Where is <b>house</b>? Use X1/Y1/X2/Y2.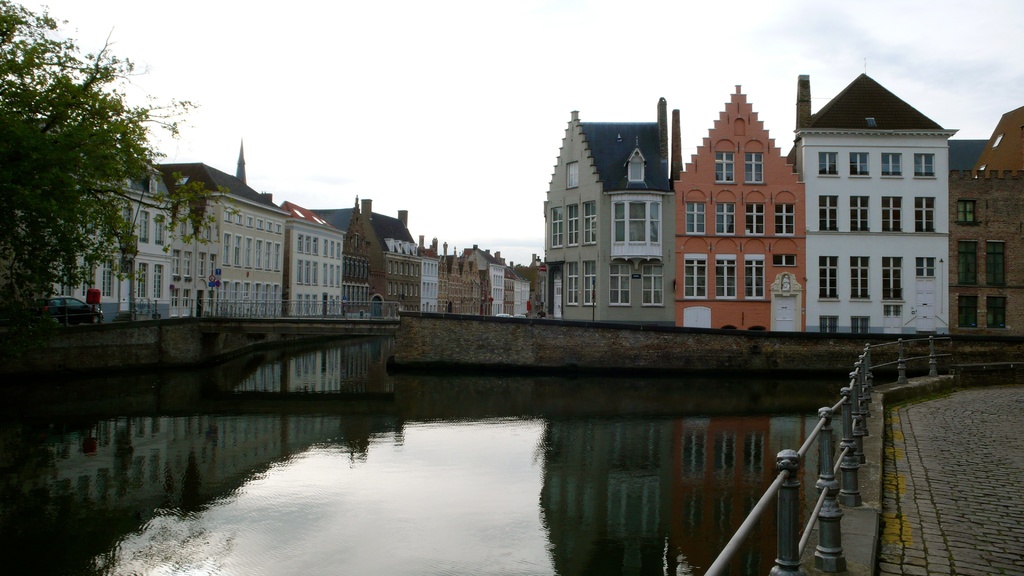
670/80/804/330.
